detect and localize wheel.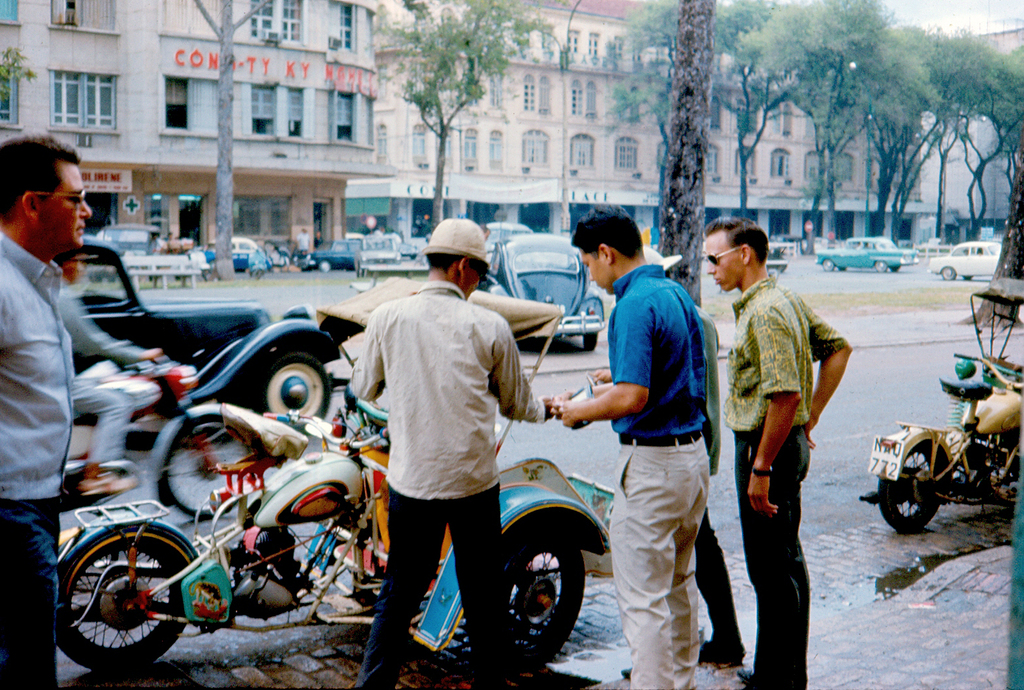
Localized at box(820, 257, 838, 273).
